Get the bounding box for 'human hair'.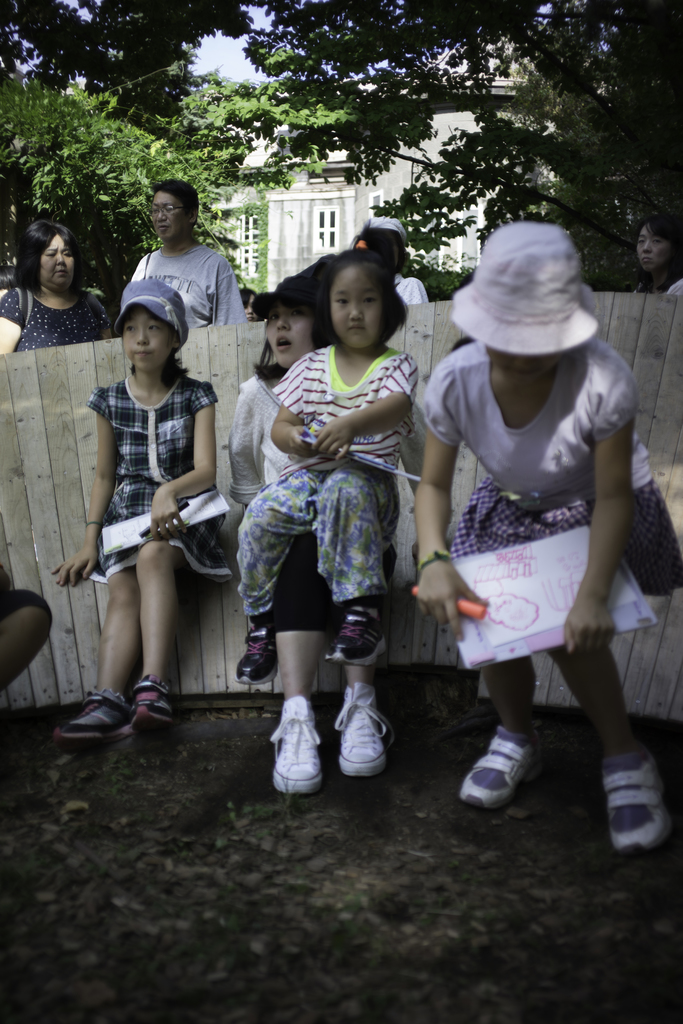
240, 285, 253, 307.
